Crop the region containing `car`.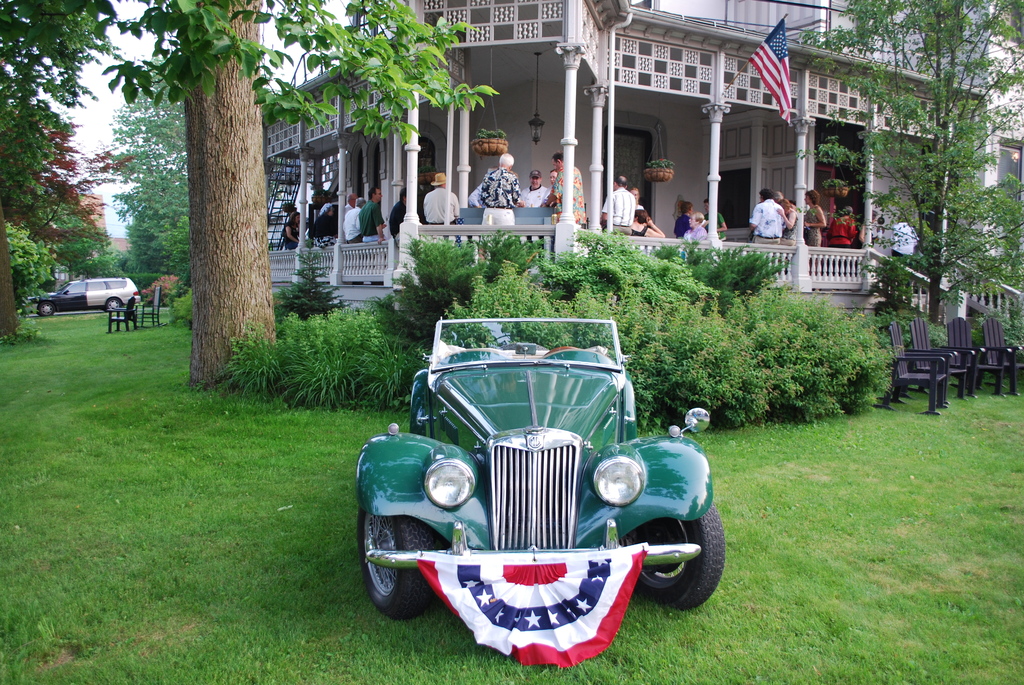
Crop region: bbox=[33, 274, 141, 315].
